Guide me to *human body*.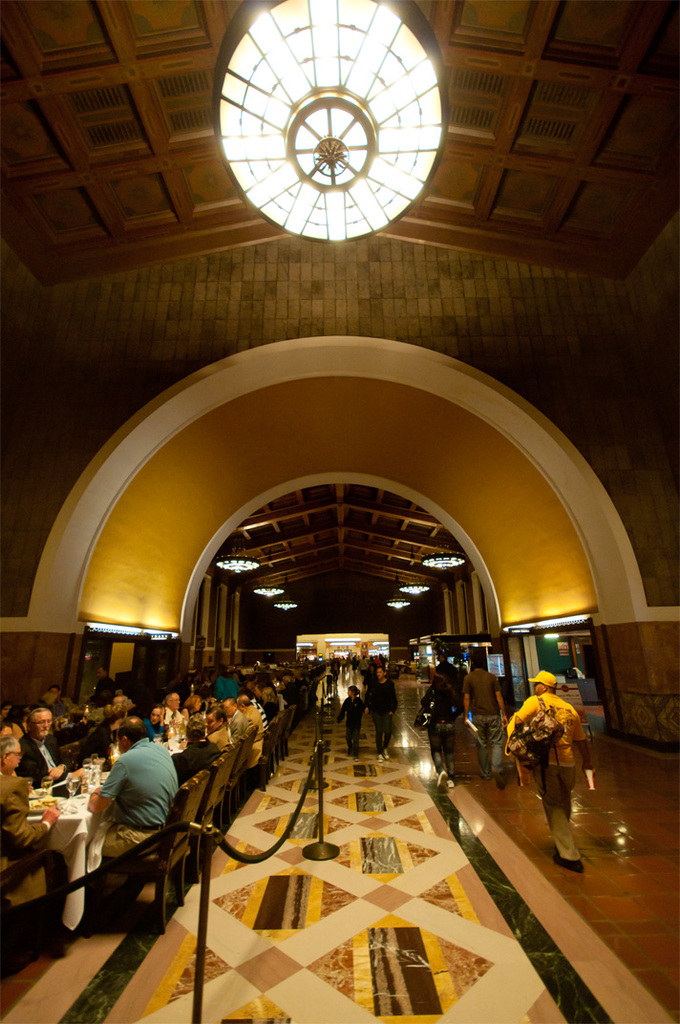
Guidance: x1=342, y1=662, x2=395, y2=762.
